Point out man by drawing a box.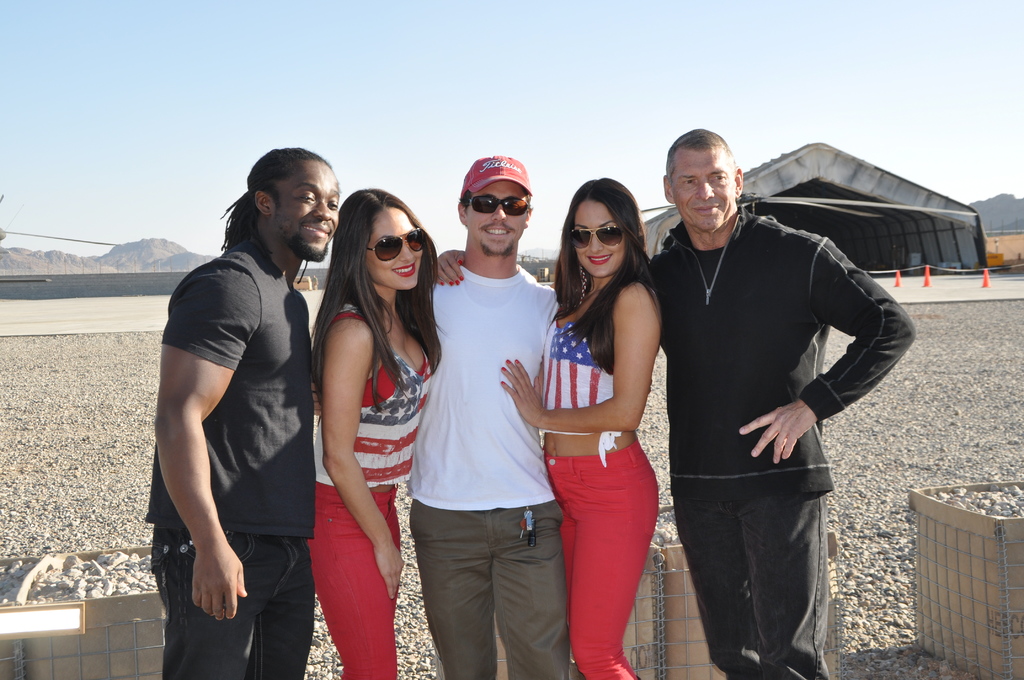
653/138/892/675.
